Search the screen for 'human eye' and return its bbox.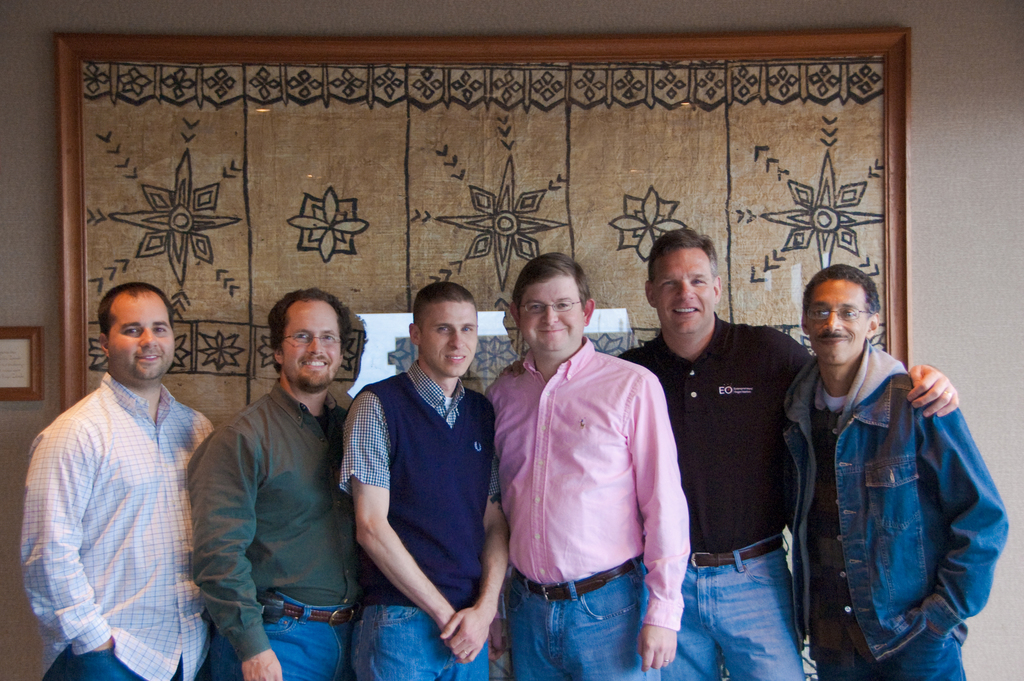
Found: 524,300,539,313.
